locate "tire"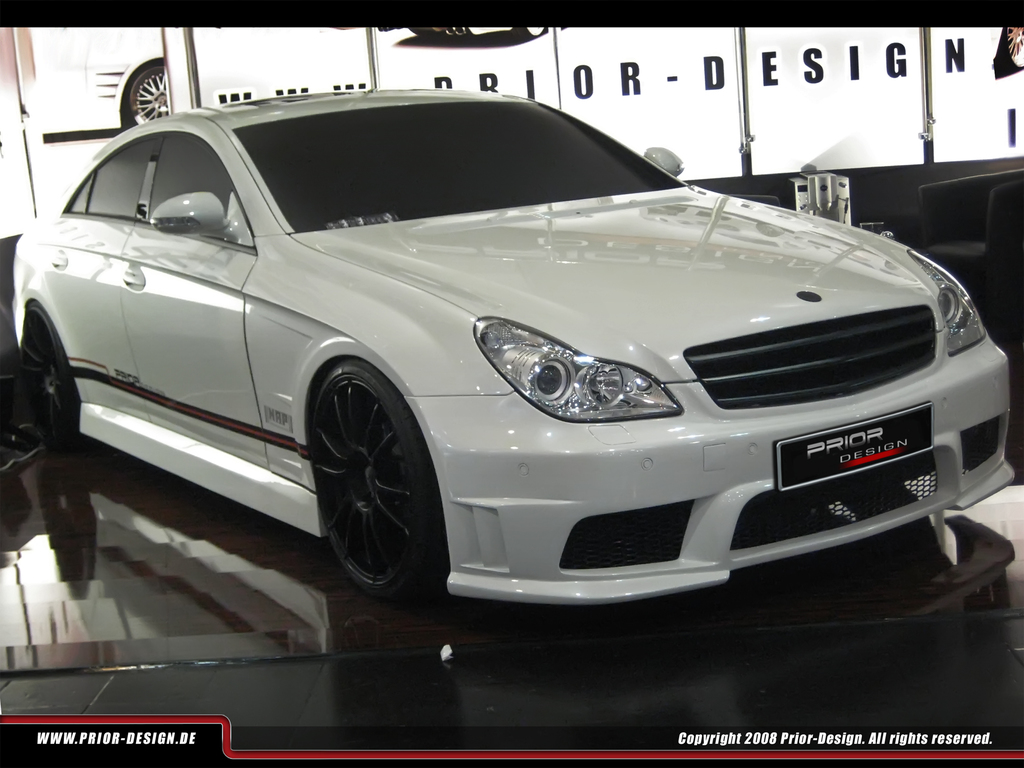
x1=305 y1=355 x2=444 y2=605
